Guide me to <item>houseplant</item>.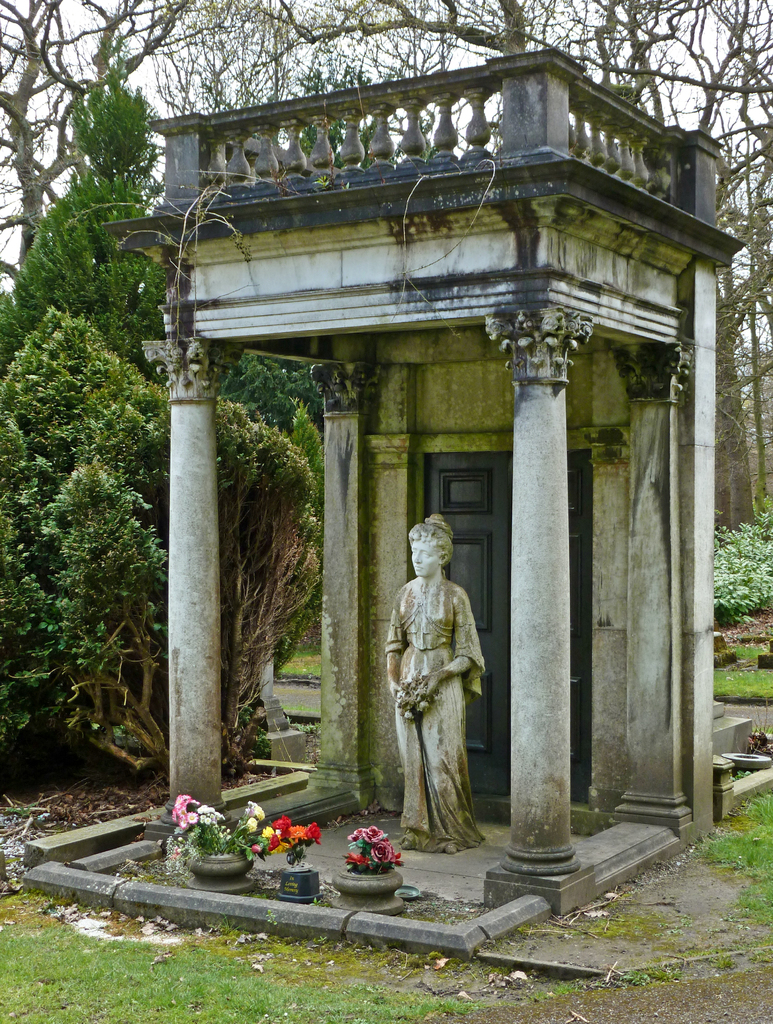
Guidance: locate(258, 819, 326, 896).
